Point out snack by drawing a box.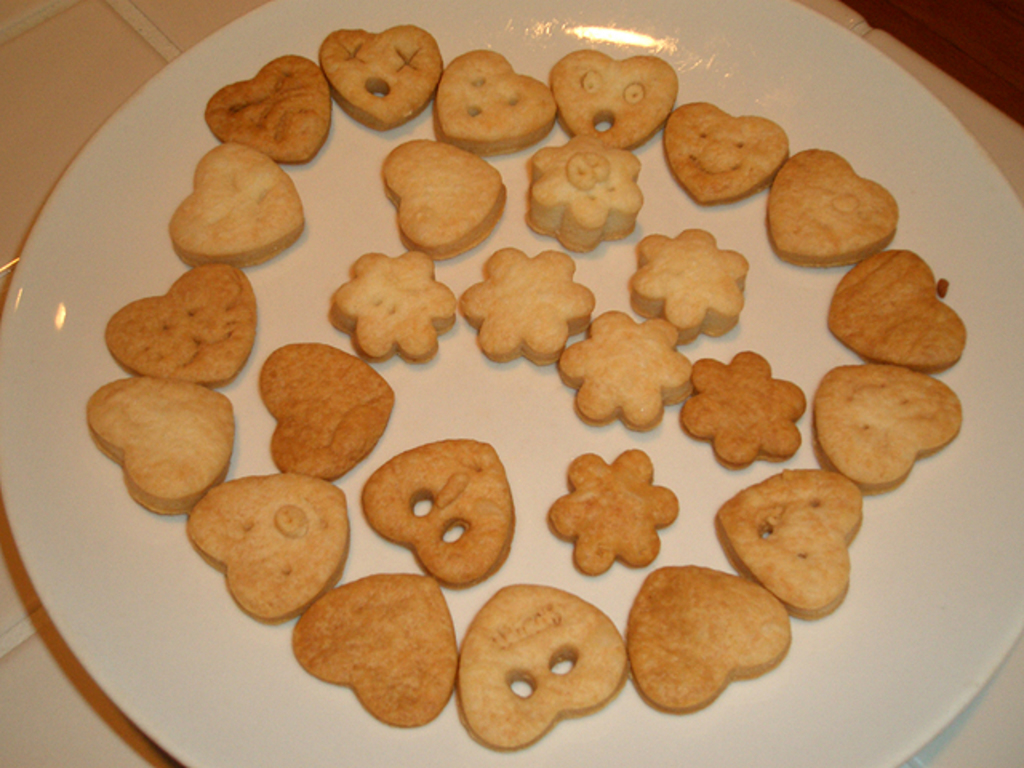
88:378:232:518.
